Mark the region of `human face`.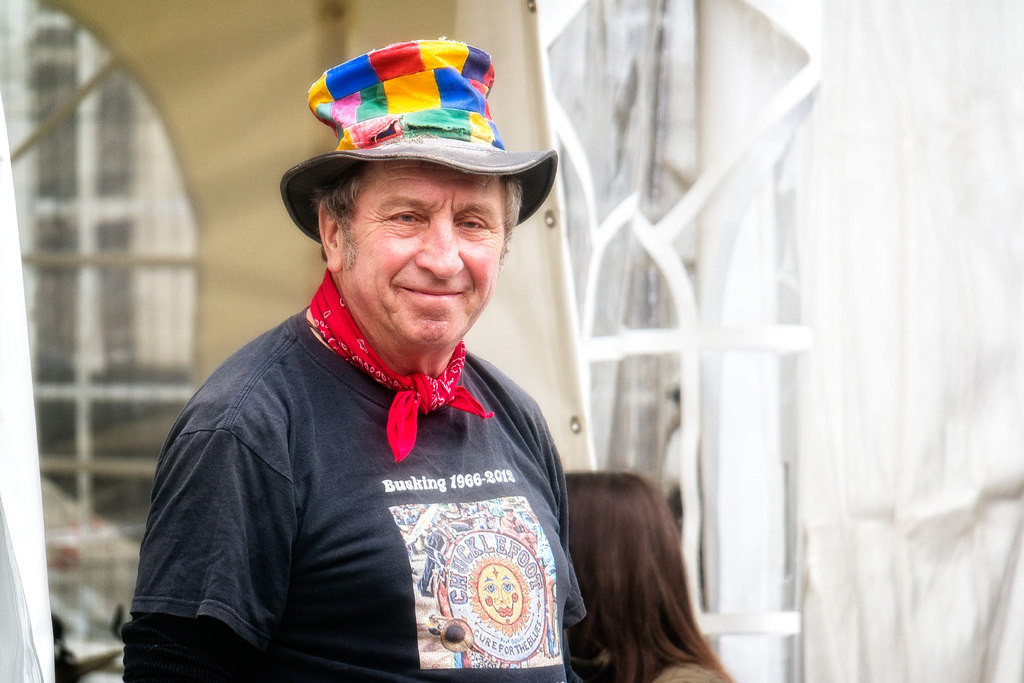
Region: {"x1": 341, "y1": 161, "x2": 505, "y2": 353}.
